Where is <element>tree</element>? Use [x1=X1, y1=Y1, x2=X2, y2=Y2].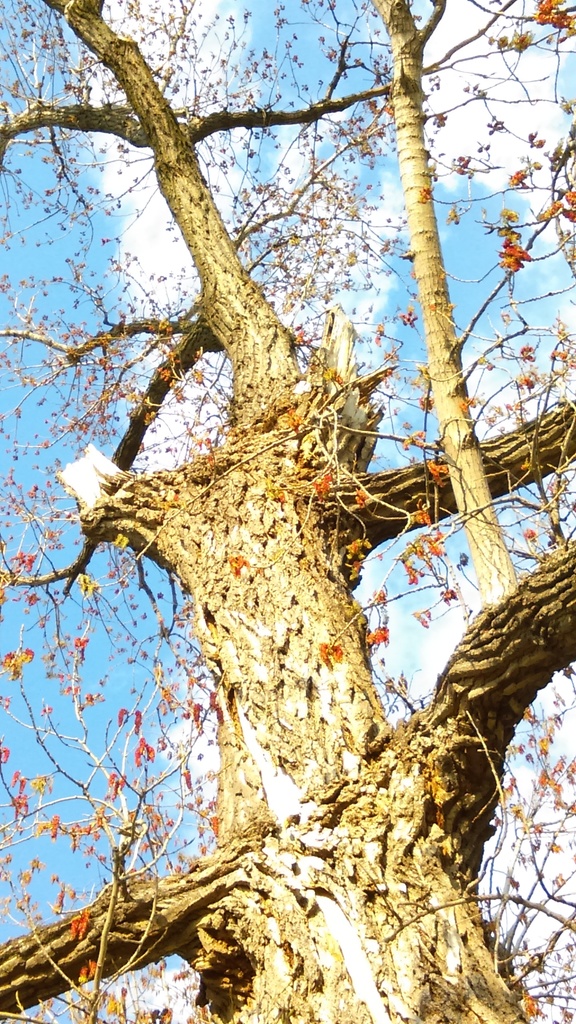
[x1=28, y1=0, x2=541, y2=1023].
